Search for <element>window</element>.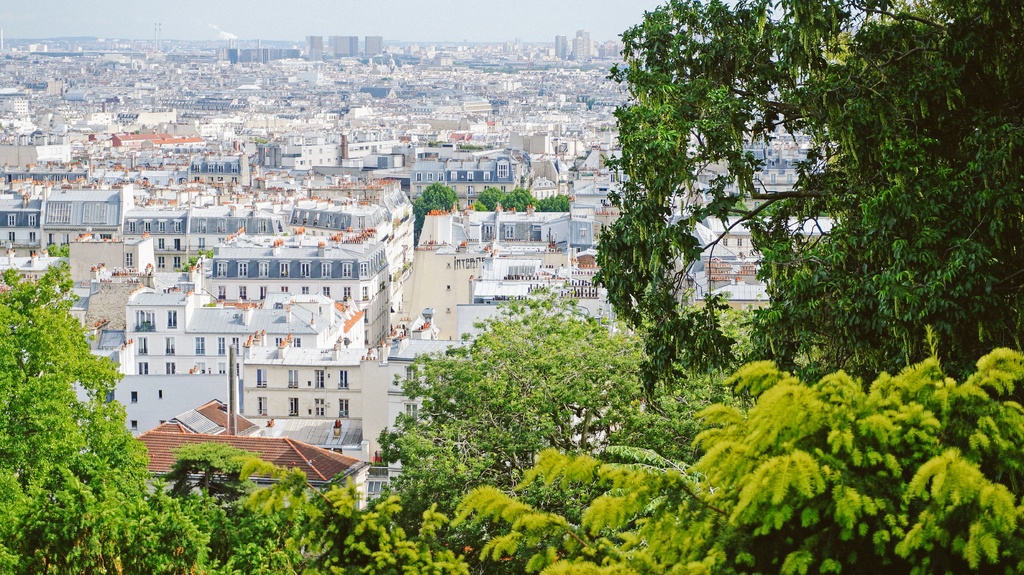
Found at select_region(358, 263, 367, 276).
